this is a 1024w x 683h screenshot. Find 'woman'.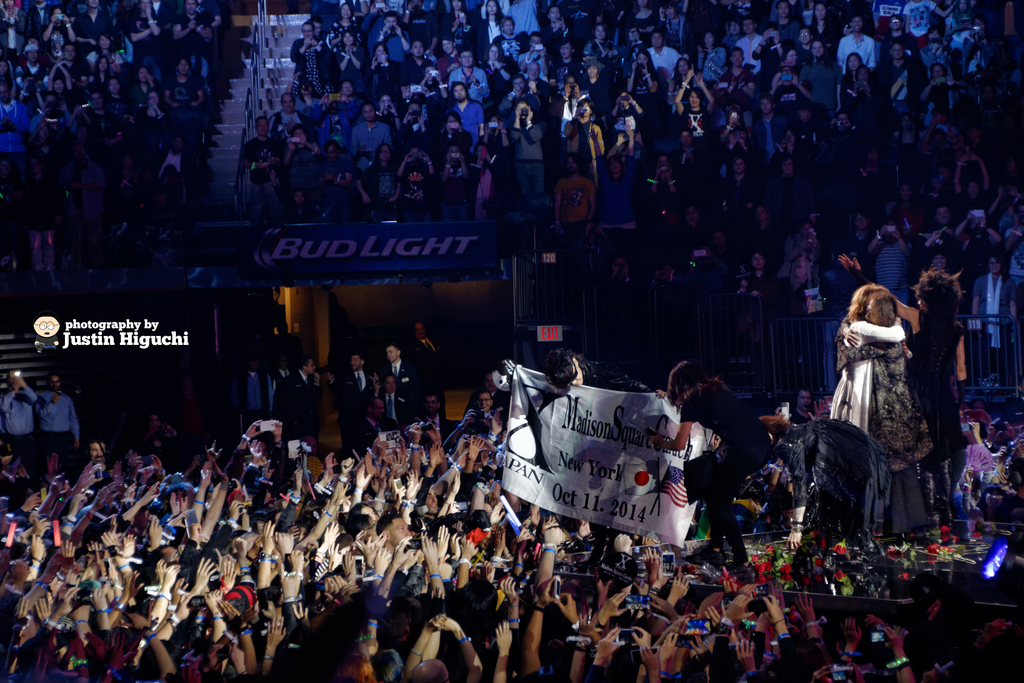
Bounding box: detection(834, 290, 934, 544).
